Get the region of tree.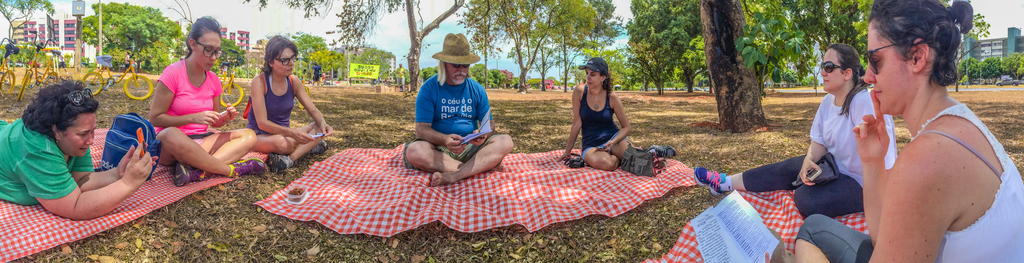
0:0:627:98.
